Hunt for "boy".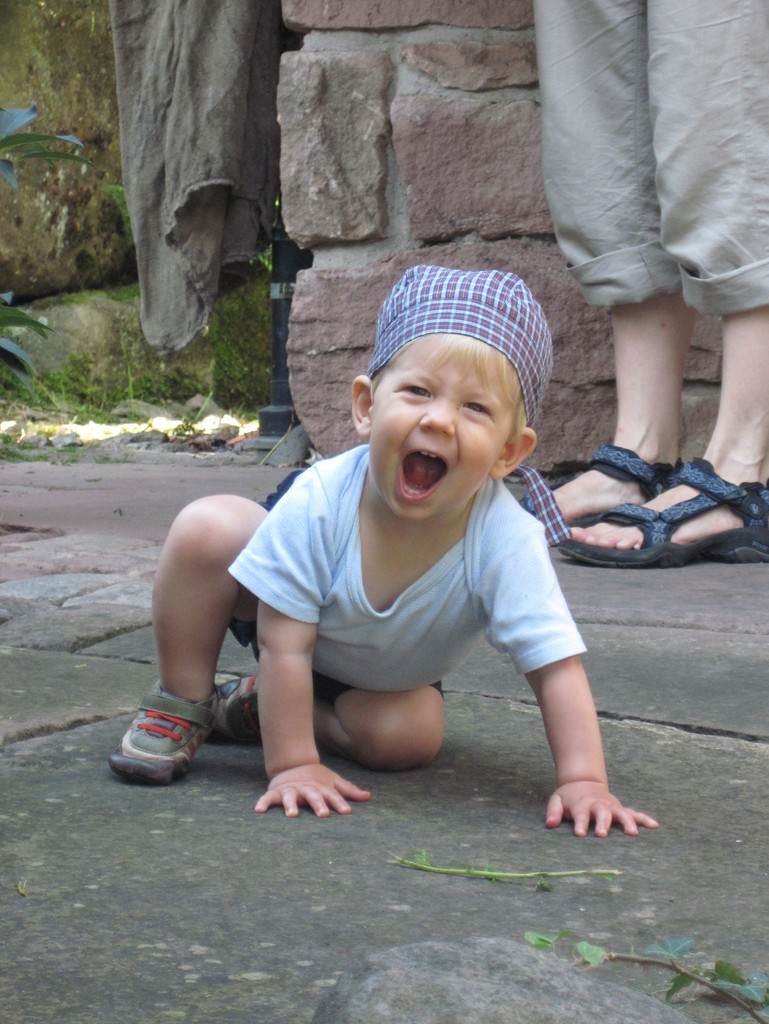
Hunted down at region(100, 259, 666, 841).
